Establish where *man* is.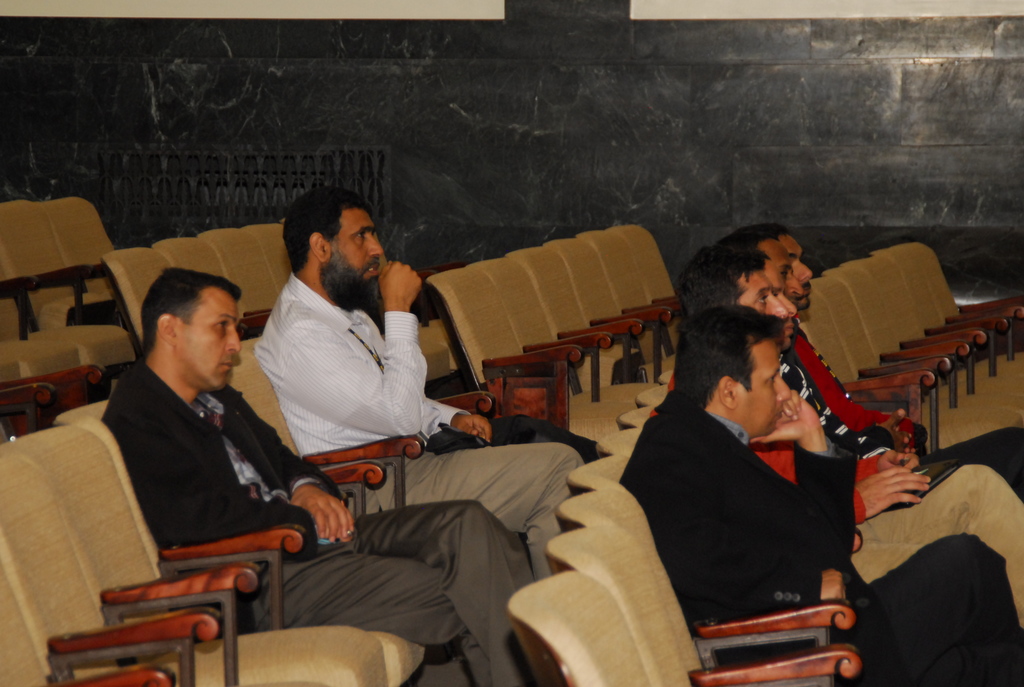
Established at <bbox>708, 228, 1023, 490</bbox>.
